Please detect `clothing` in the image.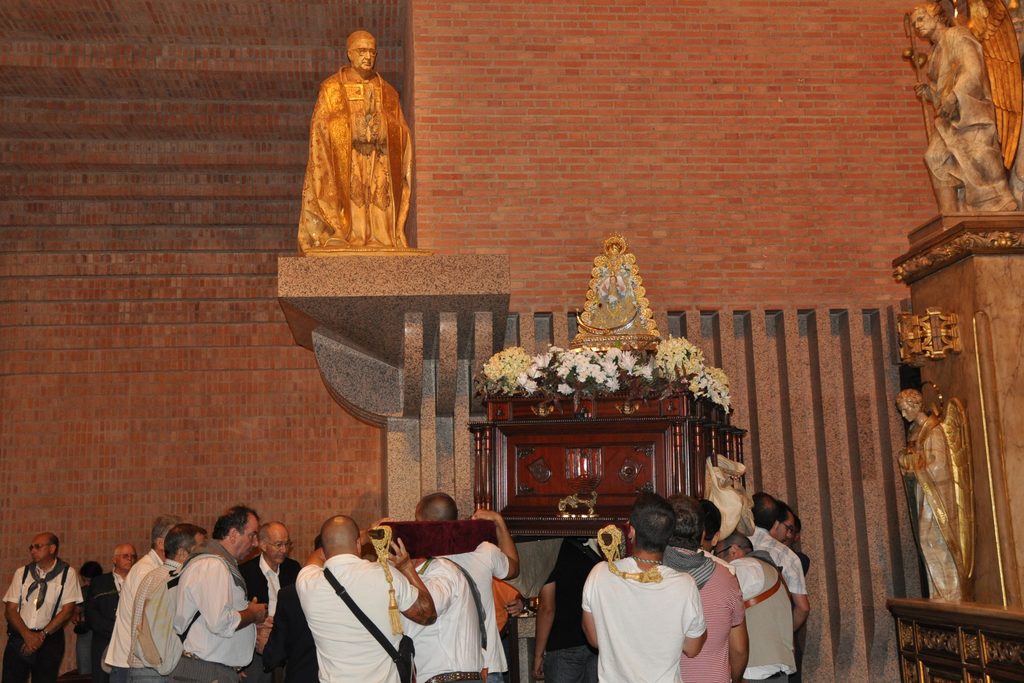
region(1, 555, 84, 682).
